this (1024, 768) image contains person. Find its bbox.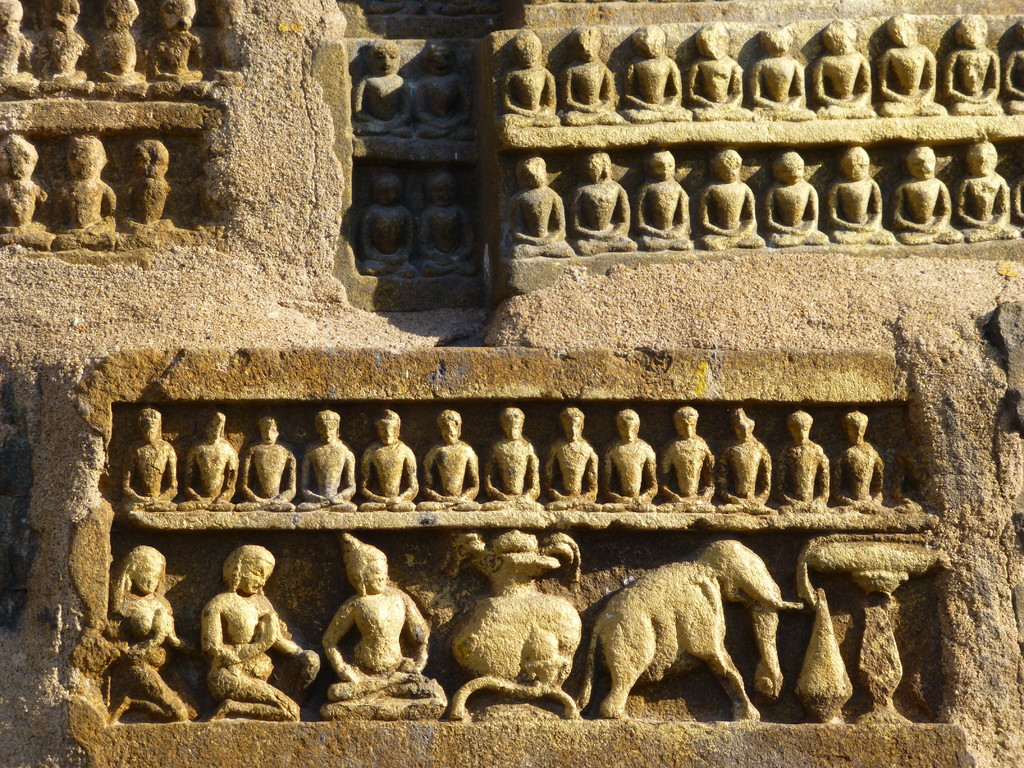
<box>414,43,474,141</box>.
